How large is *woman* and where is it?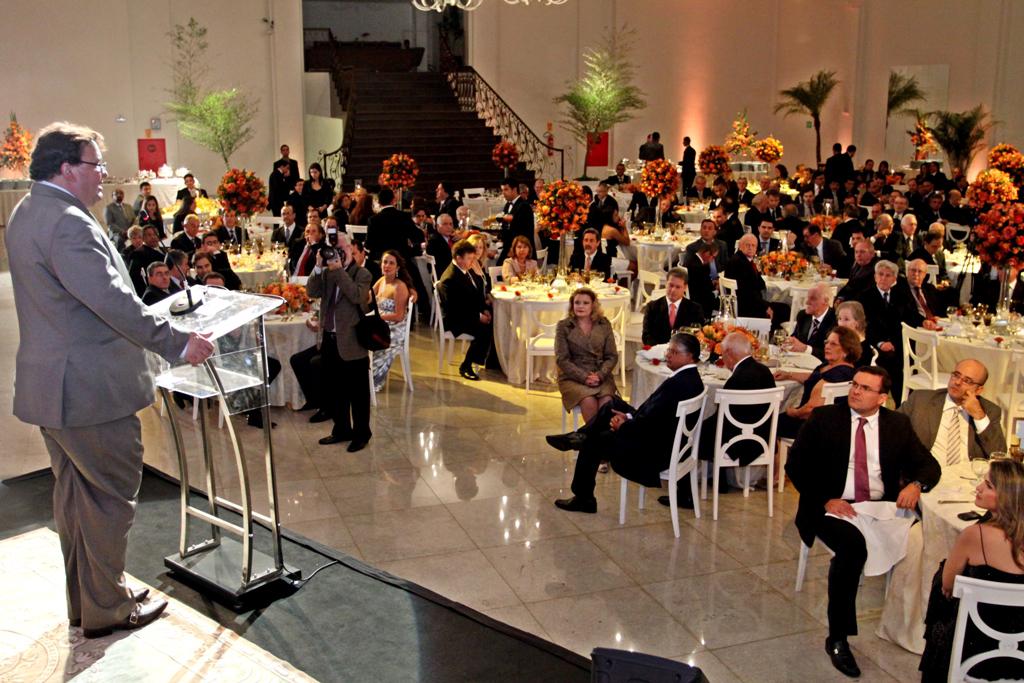
Bounding box: crop(772, 165, 793, 180).
